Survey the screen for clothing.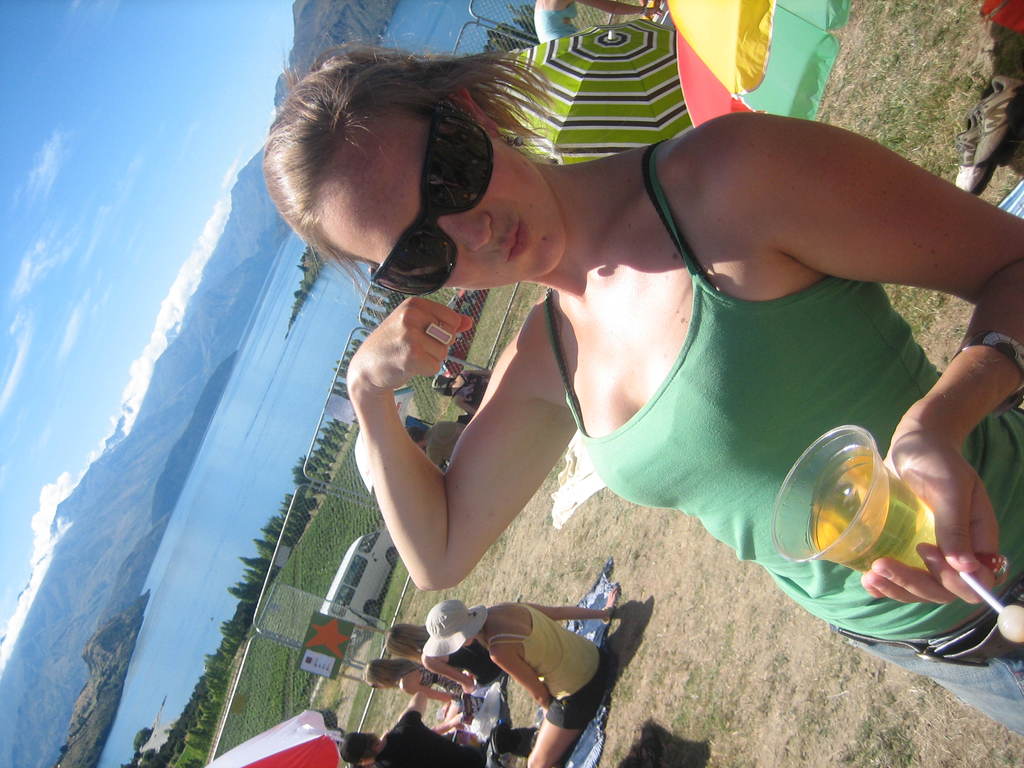
Survey found: crop(545, 134, 1023, 737).
